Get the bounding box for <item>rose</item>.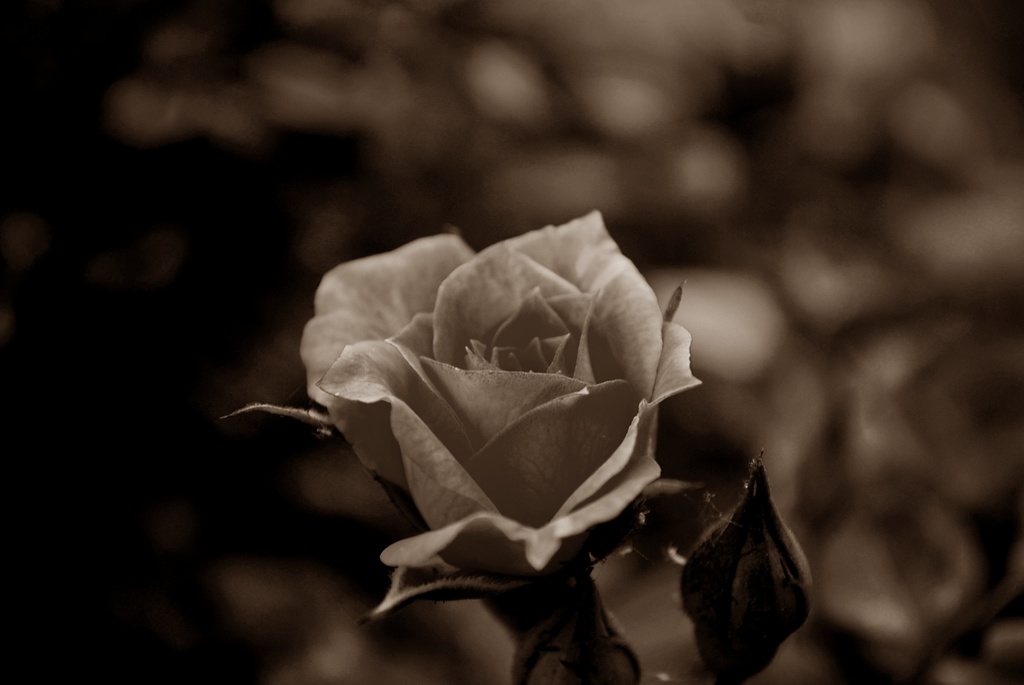
[x1=296, y1=208, x2=707, y2=590].
